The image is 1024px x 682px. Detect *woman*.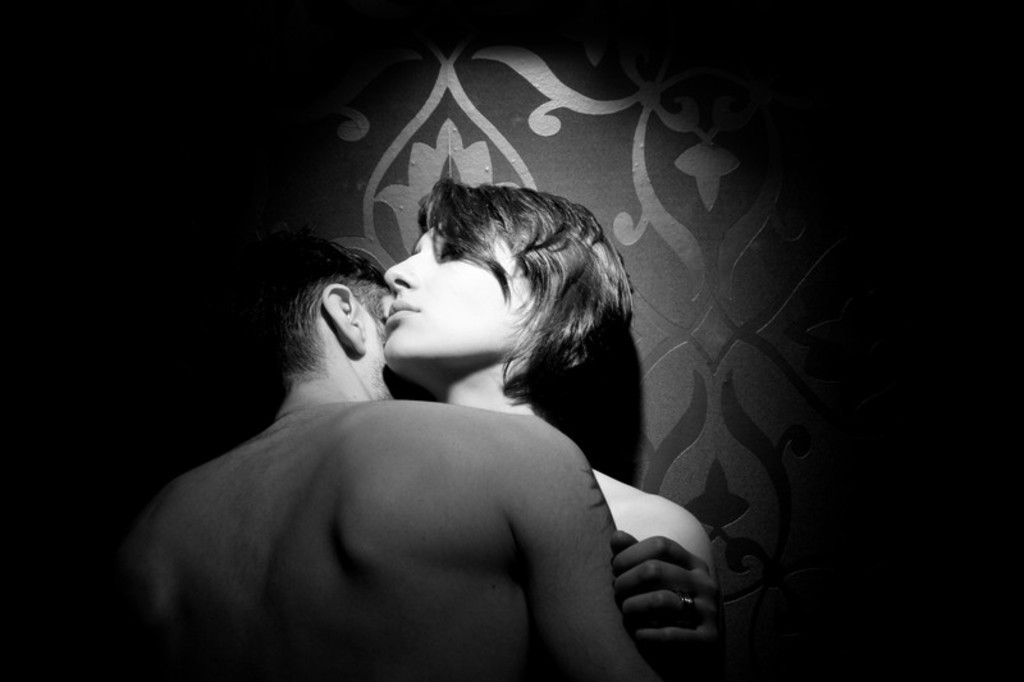
Detection: [x1=375, y1=173, x2=724, y2=681].
